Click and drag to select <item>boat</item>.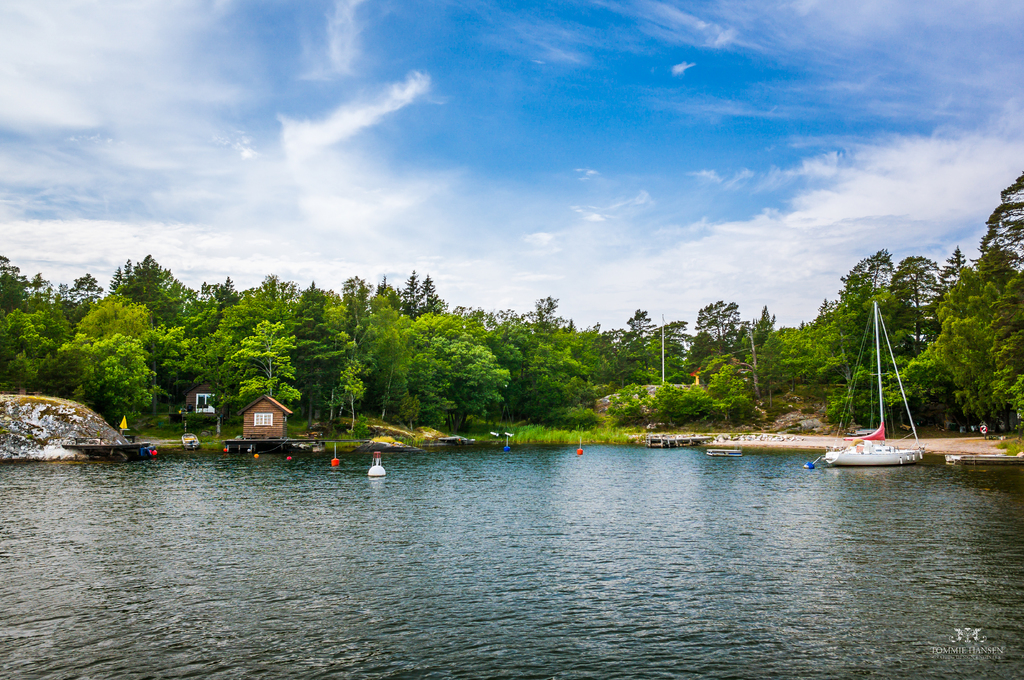
Selection: <bbox>822, 313, 943, 489</bbox>.
